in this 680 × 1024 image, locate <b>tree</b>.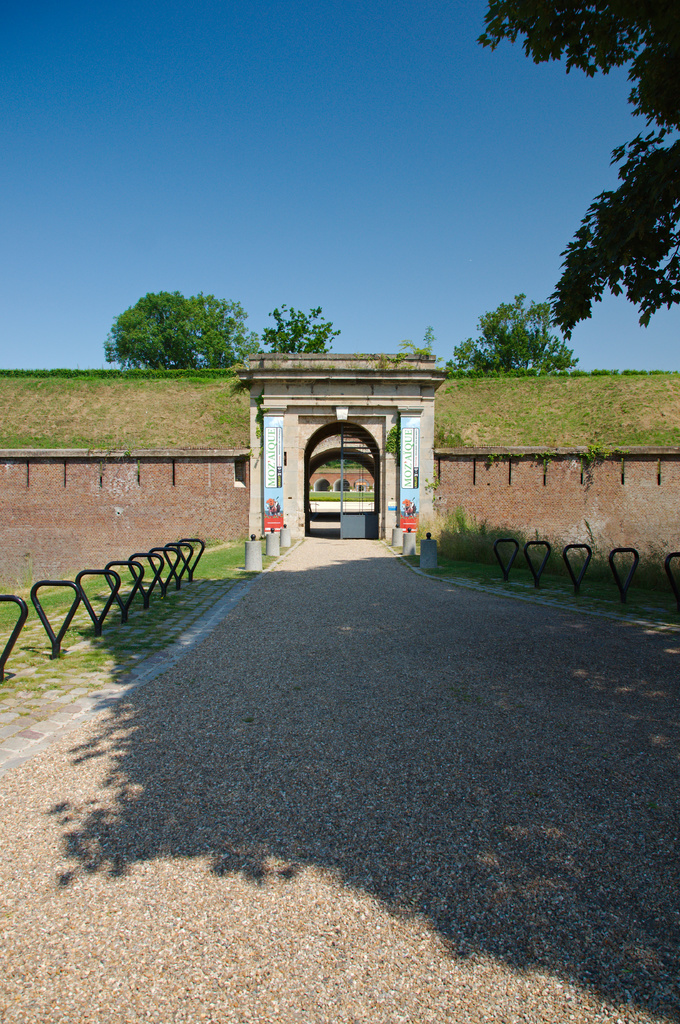
Bounding box: Rect(262, 300, 336, 354).
